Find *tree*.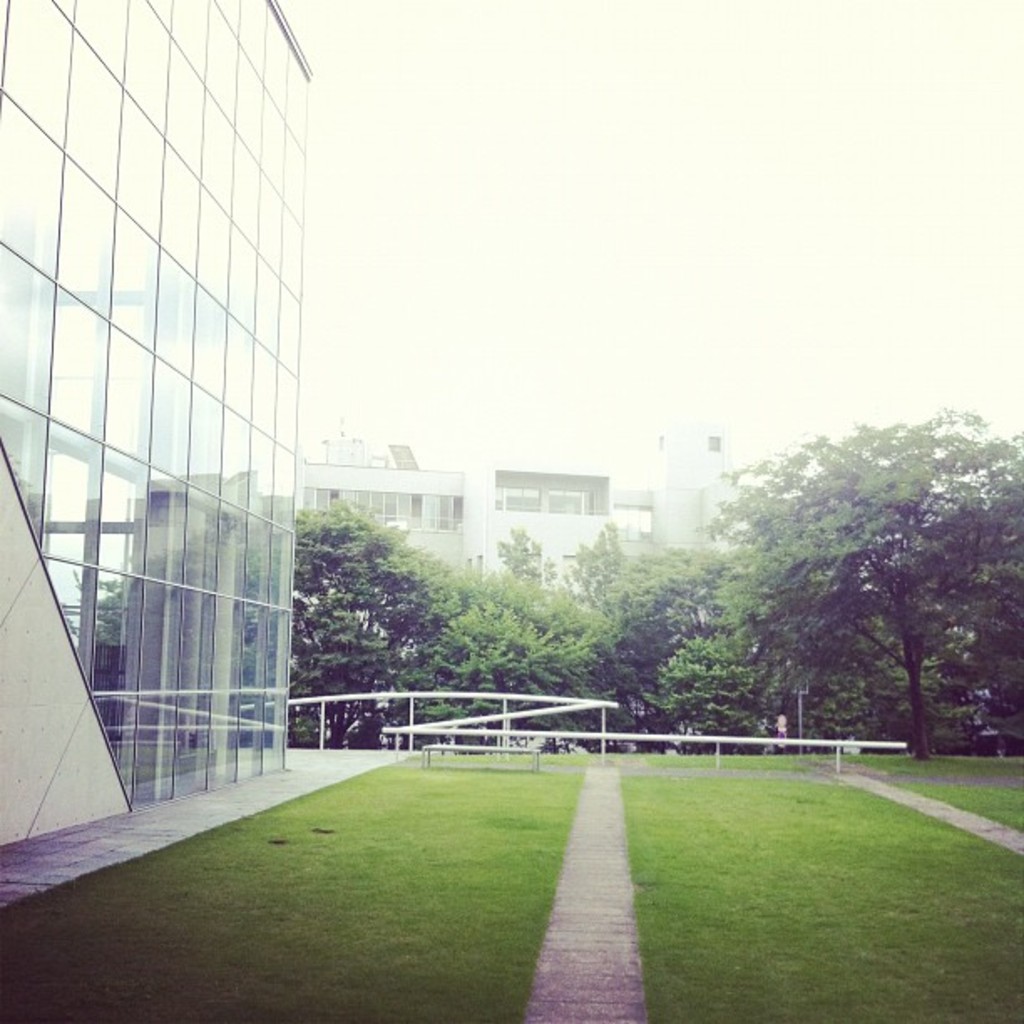
bbox=[266, 492, 475, 676].
